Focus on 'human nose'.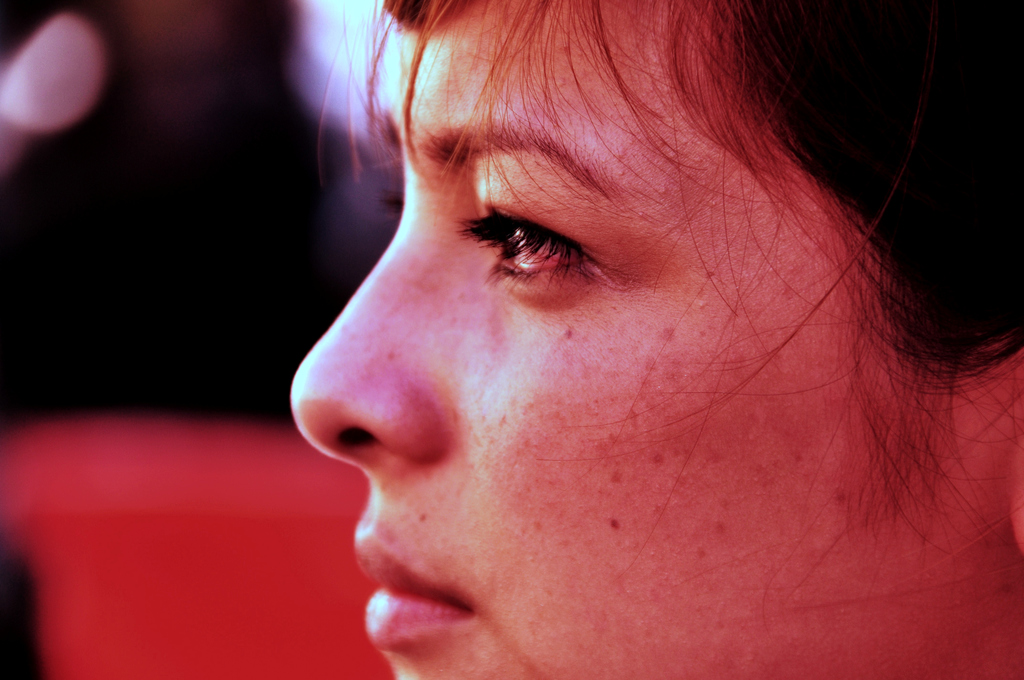
Focused at l=289, t=182, r=447, b=468.
